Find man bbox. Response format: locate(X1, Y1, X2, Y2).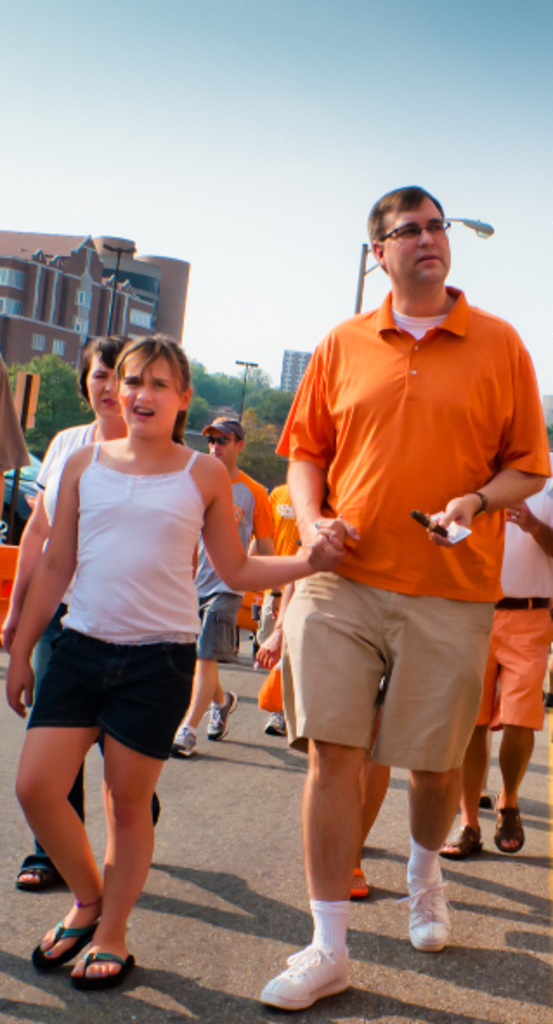
locate(168, 405, 277, 764).
